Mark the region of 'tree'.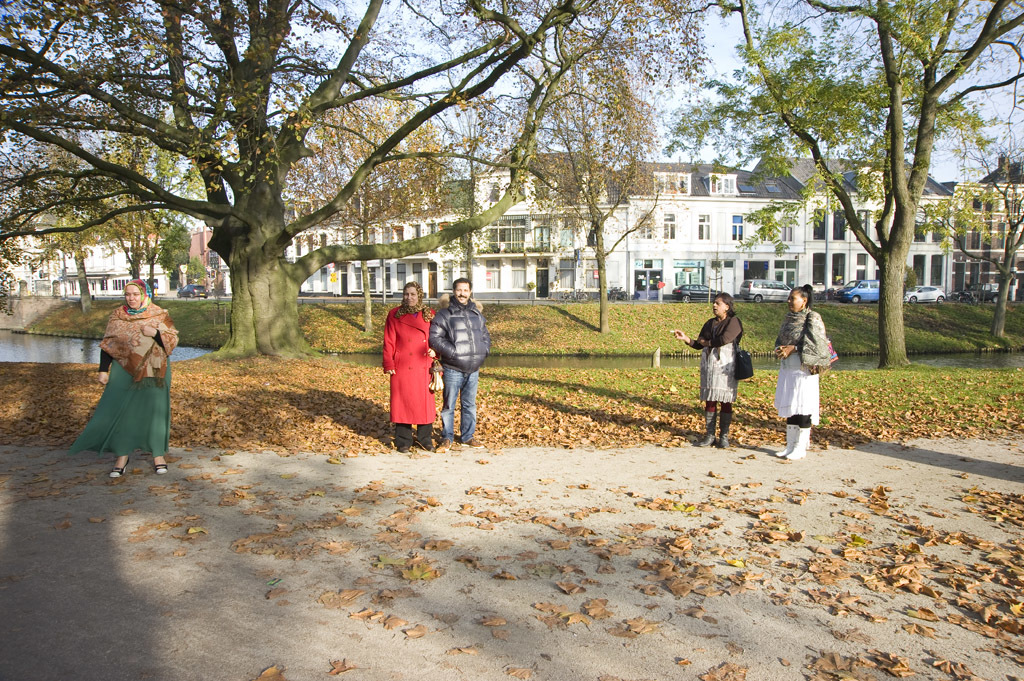
Region: box=[21, 138, 107, 317].
